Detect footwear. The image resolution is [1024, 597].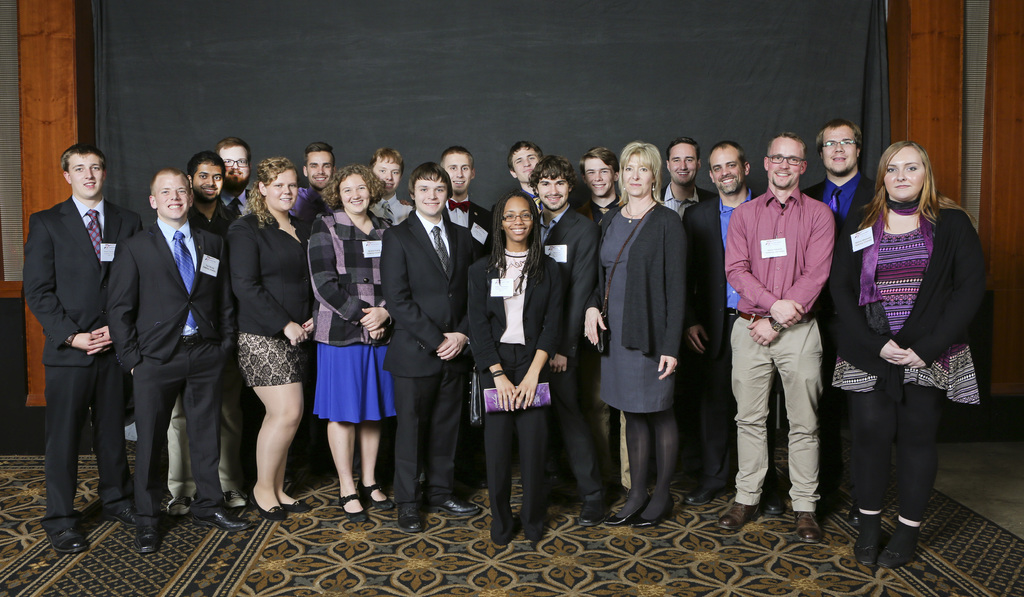
select_region(451, 455, 492, 488).
